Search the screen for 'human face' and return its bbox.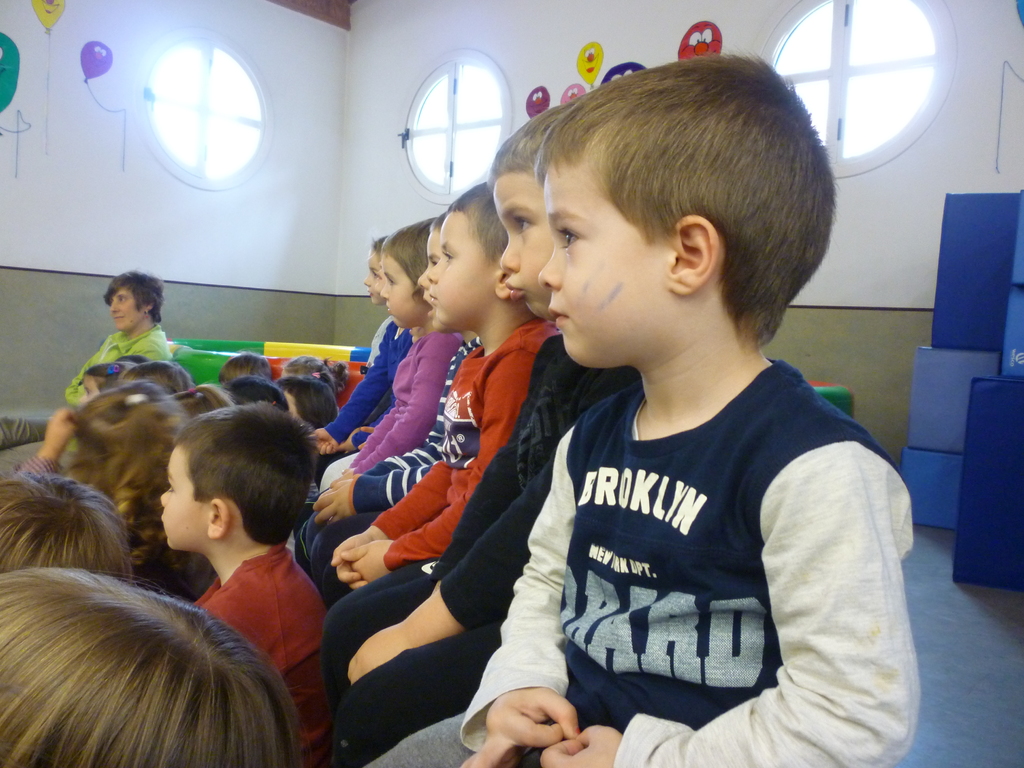
Found: BBox(540, 170, 666, 368).
